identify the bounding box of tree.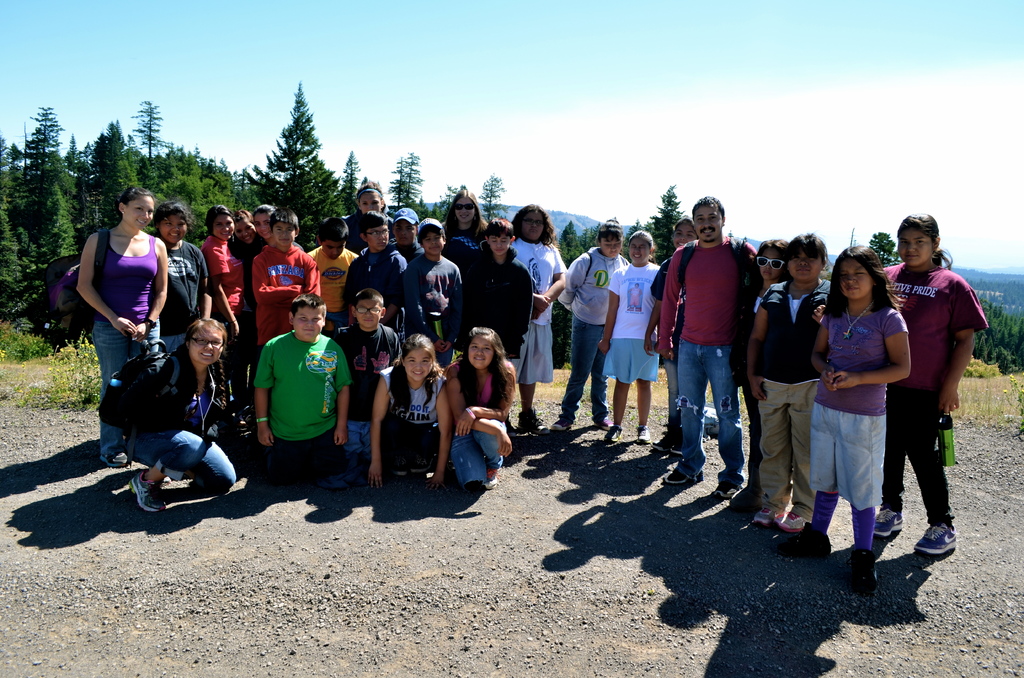
select_region(246, 94, 326, 207).
